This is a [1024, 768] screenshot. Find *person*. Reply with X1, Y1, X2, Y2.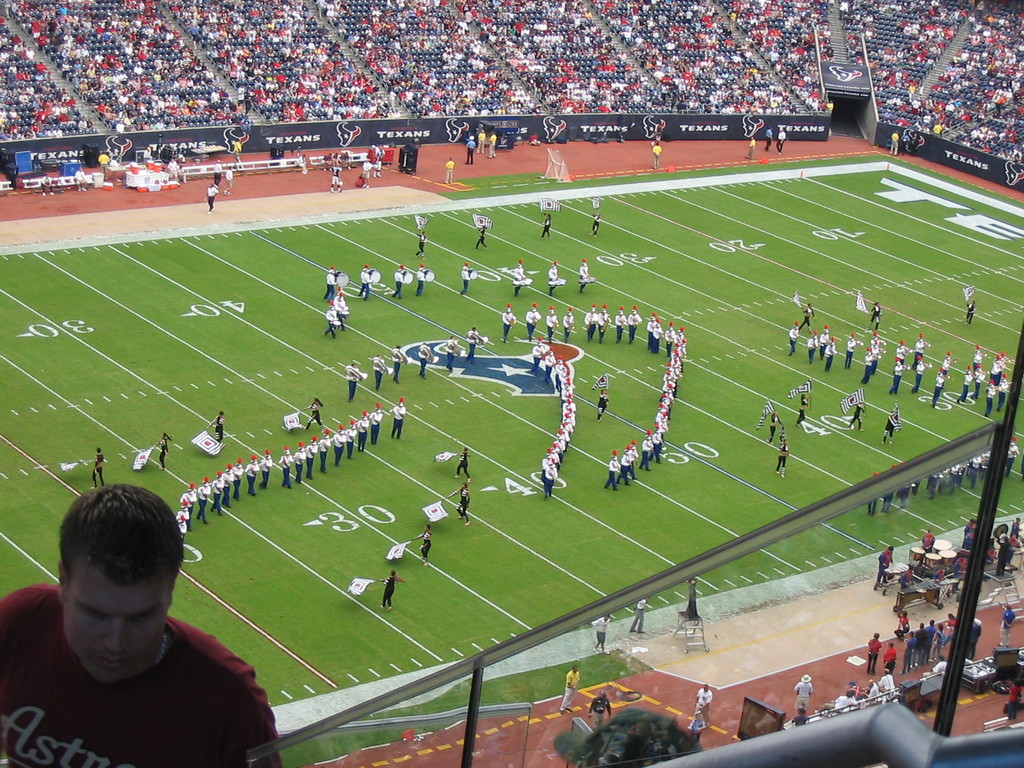
210, 160, 223, 185.
